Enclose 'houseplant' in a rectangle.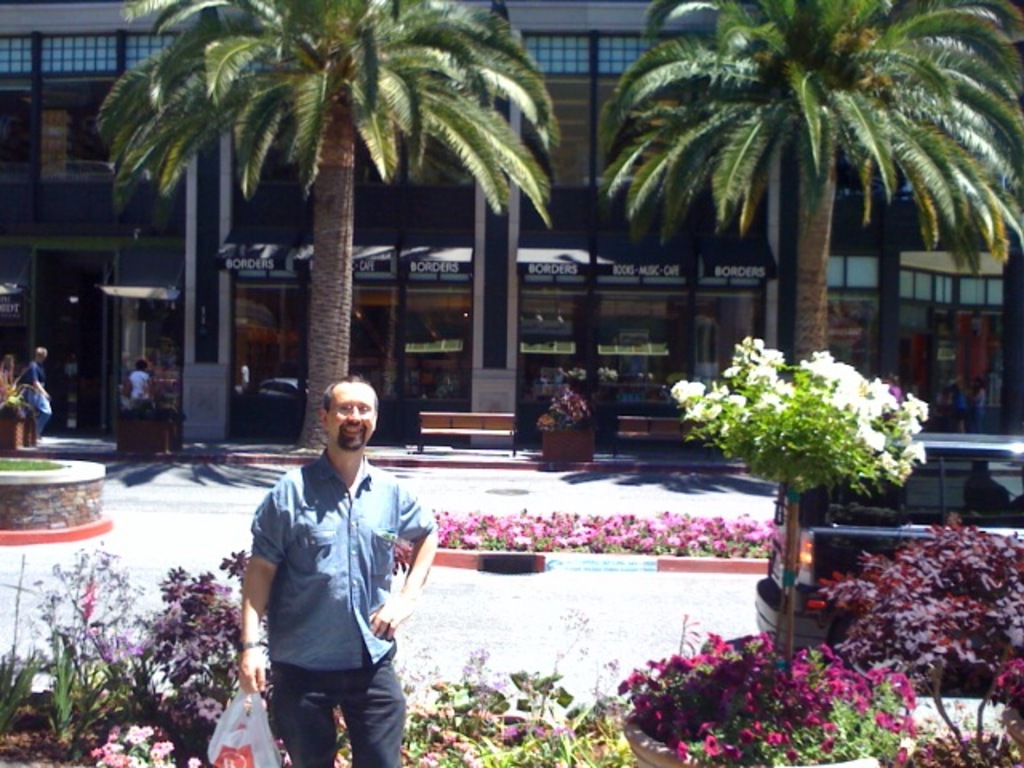
(674, 328, 926, 502).
